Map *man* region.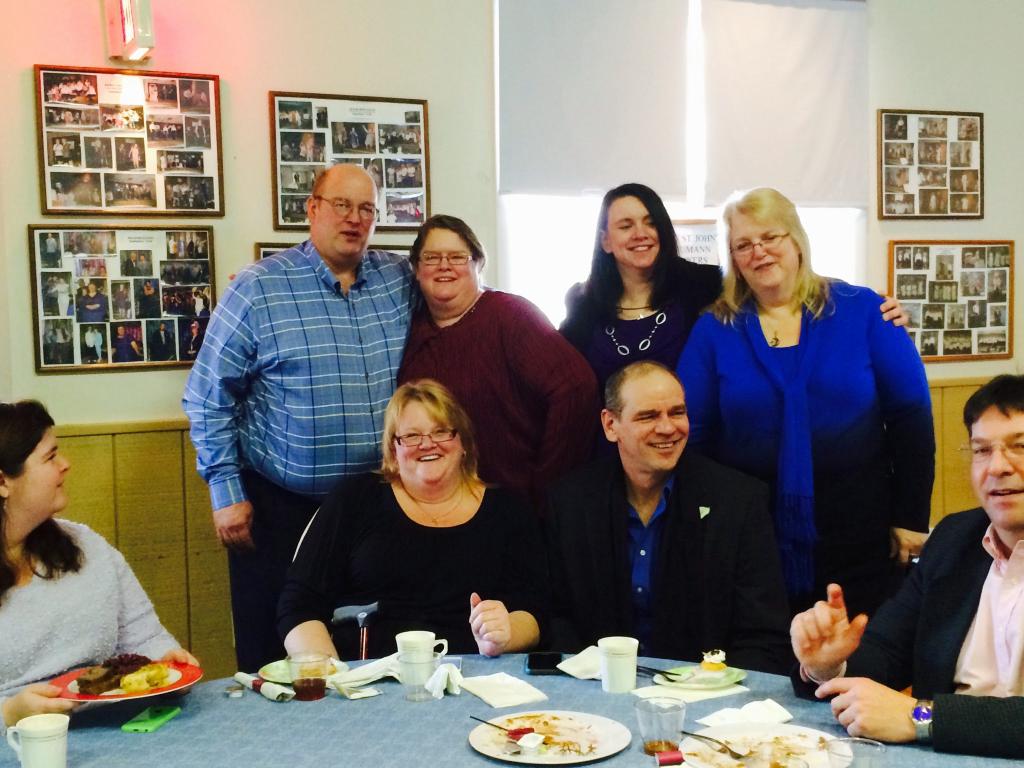
Mapped to [left=82, top=324, right=98, bottom=365].
